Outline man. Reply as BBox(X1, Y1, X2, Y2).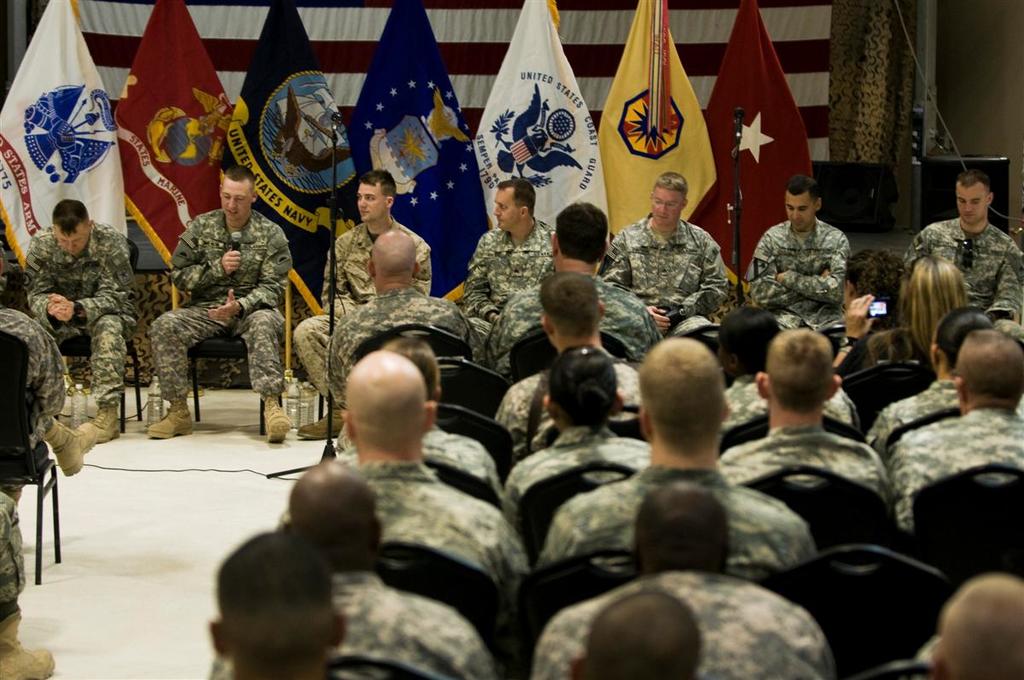
BBox(333, 345, 530, 602).
